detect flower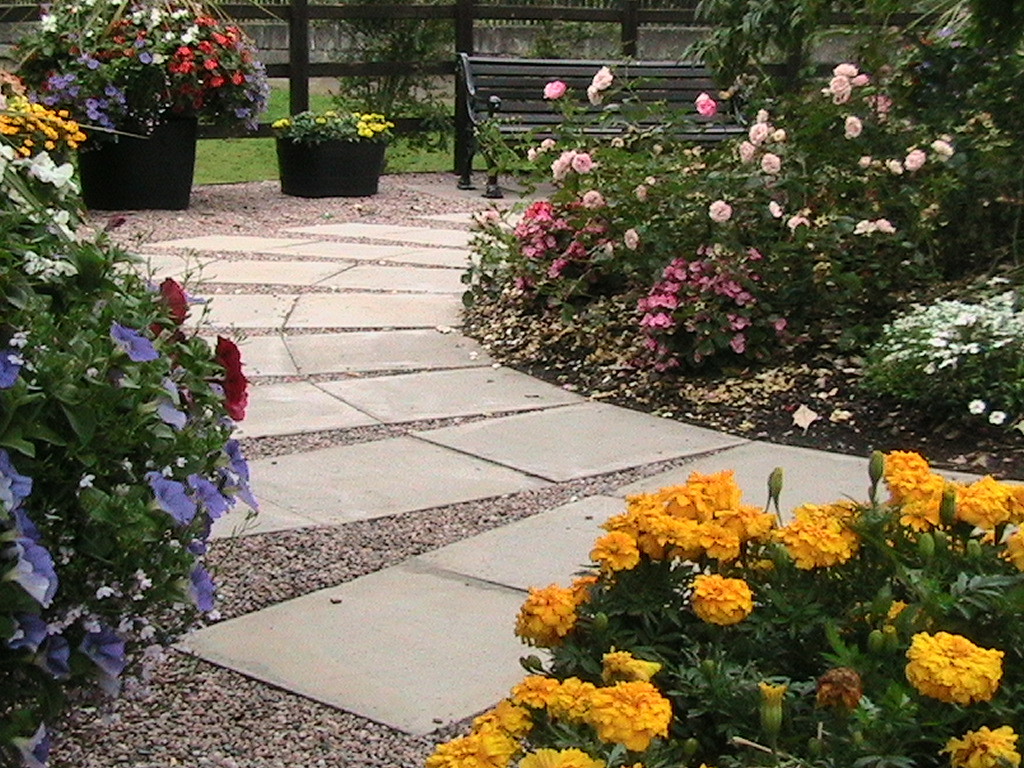
<box>767,200,776,217</box>
